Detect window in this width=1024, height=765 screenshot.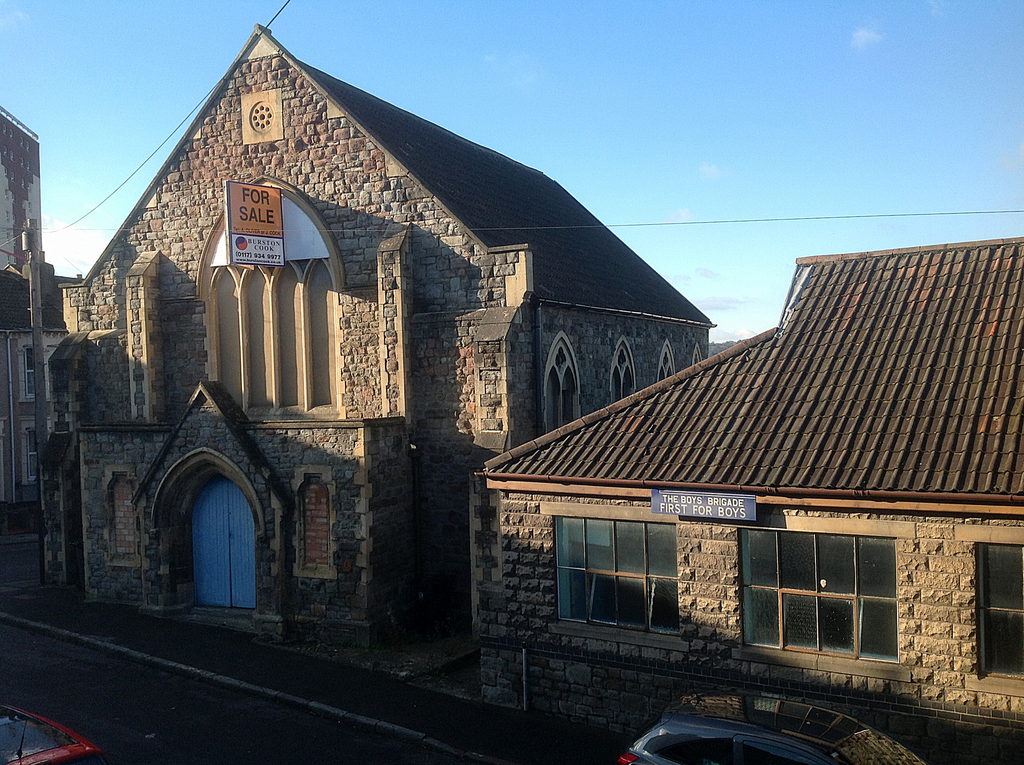
Detection: 26,426,38,485.
